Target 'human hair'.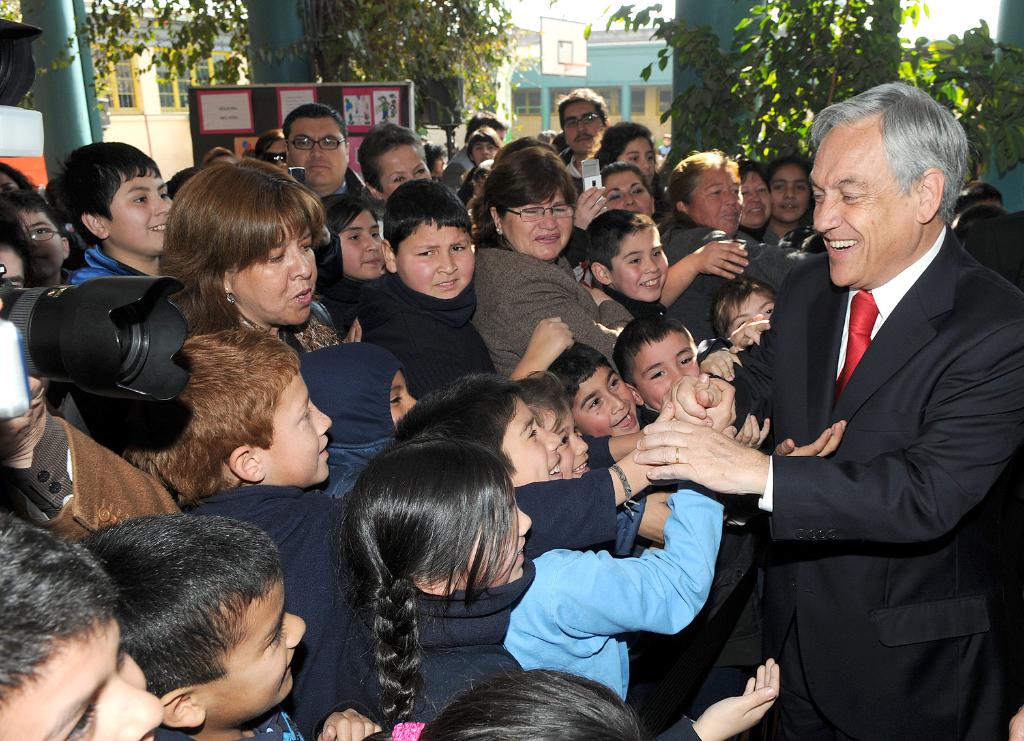
Target region: Rect(768, 154, 817, 175).
